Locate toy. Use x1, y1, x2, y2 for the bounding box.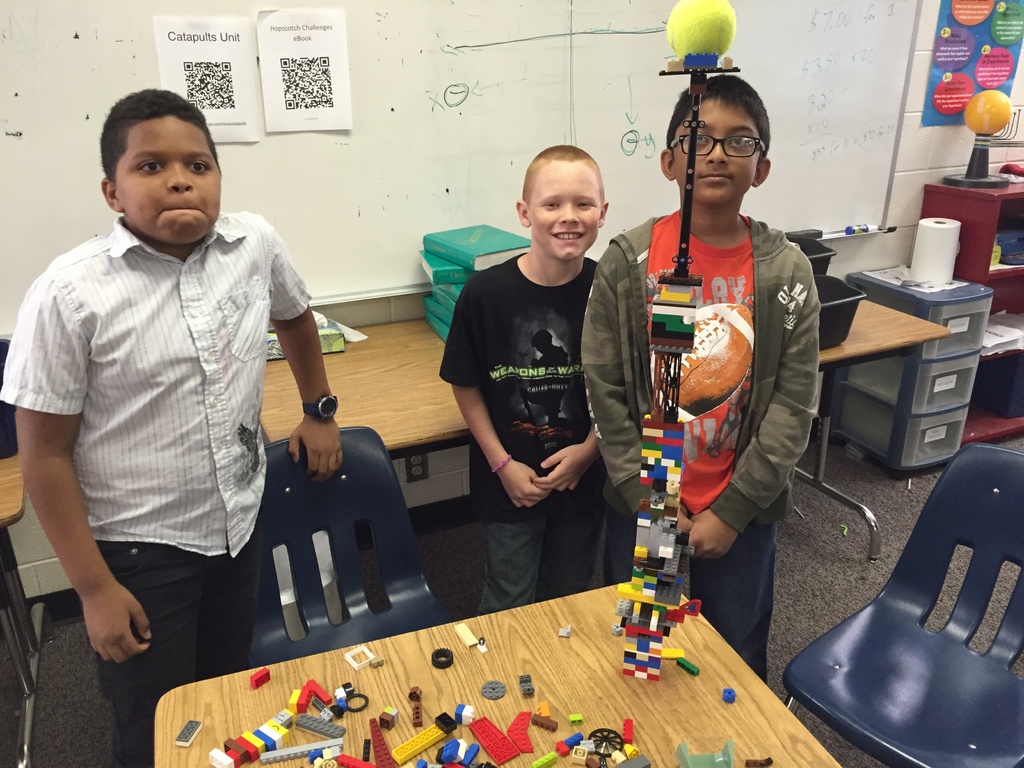
465, 713, 522, 765.
